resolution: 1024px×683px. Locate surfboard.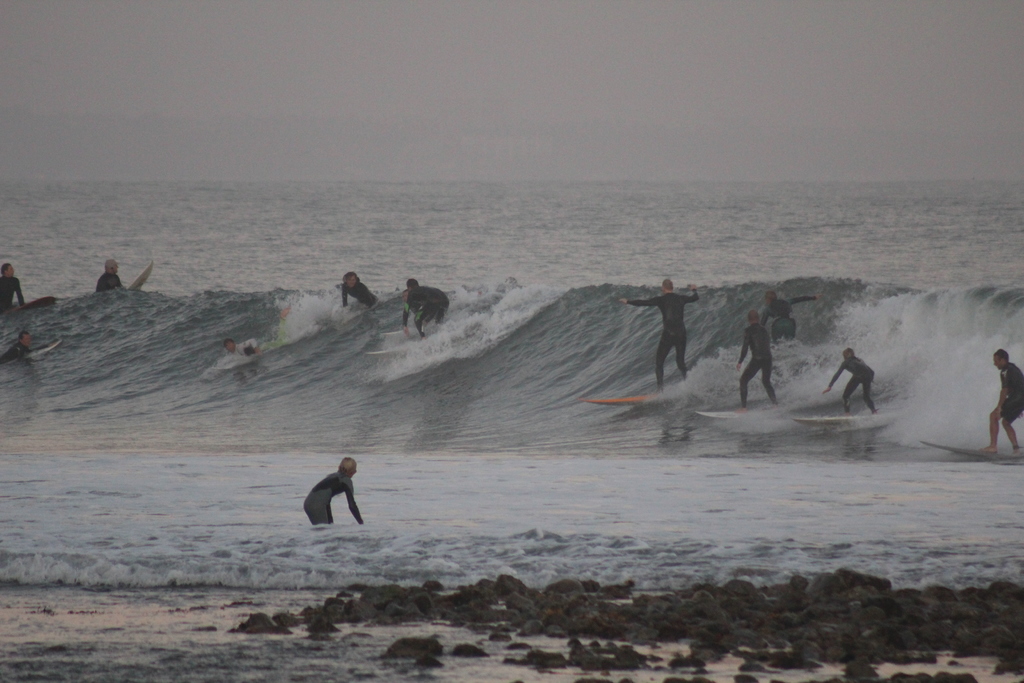
<region>28, 341, 61, 359</region>.
